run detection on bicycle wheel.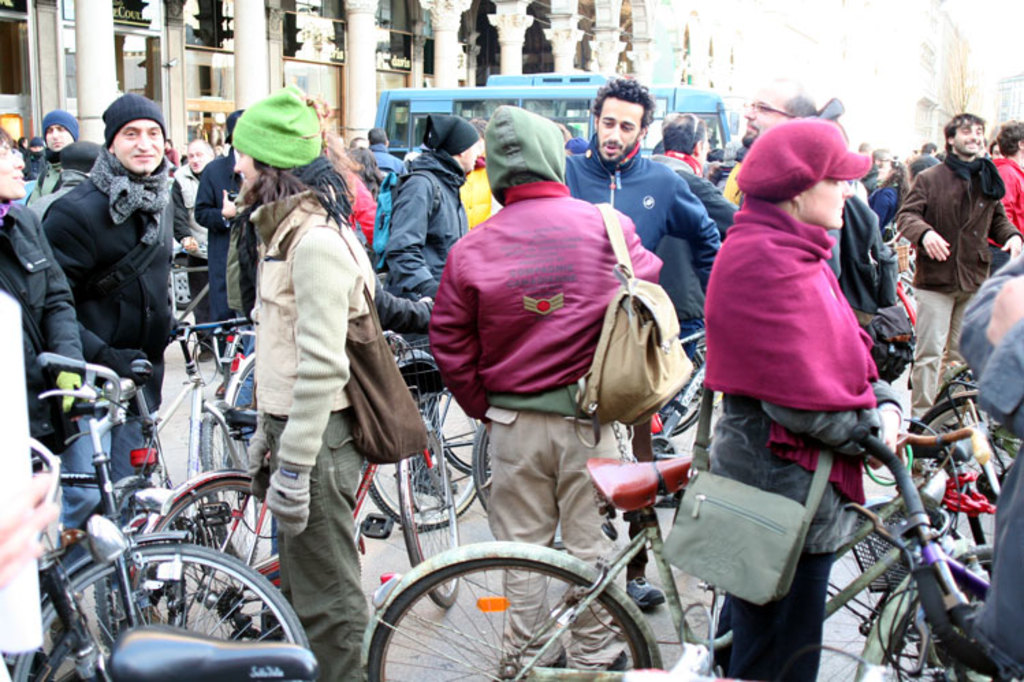
Result: (left=150, top=484, right=301, bottom=648).
